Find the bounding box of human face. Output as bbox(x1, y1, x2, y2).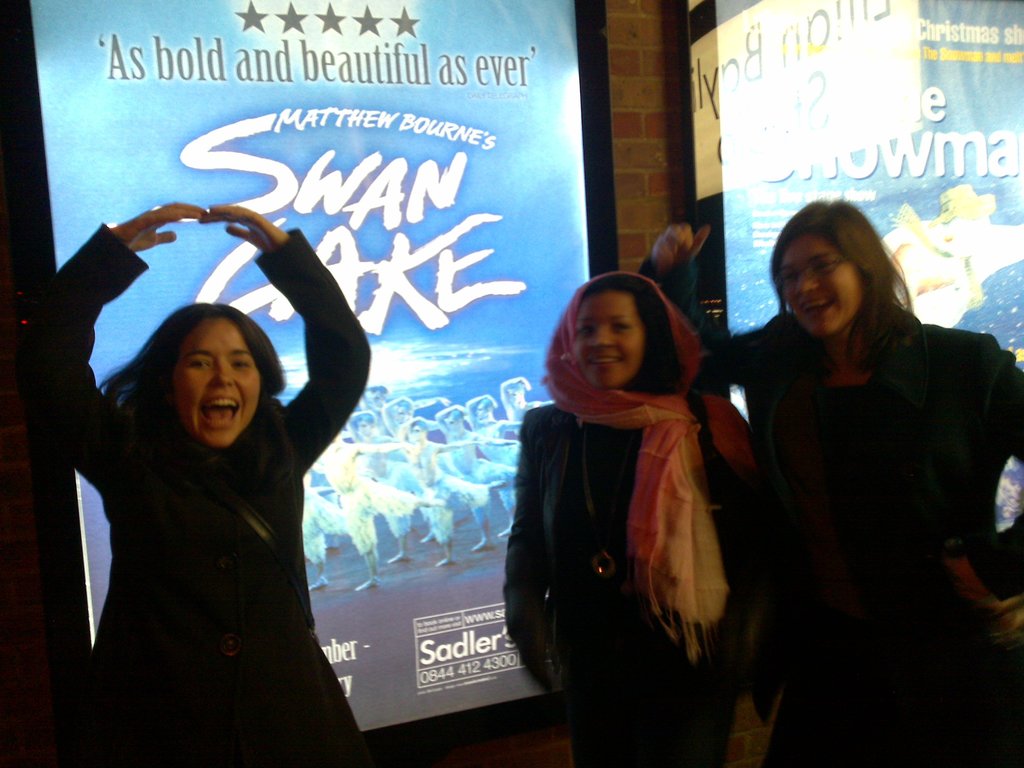
bbox(770, 232, 863, 336).
